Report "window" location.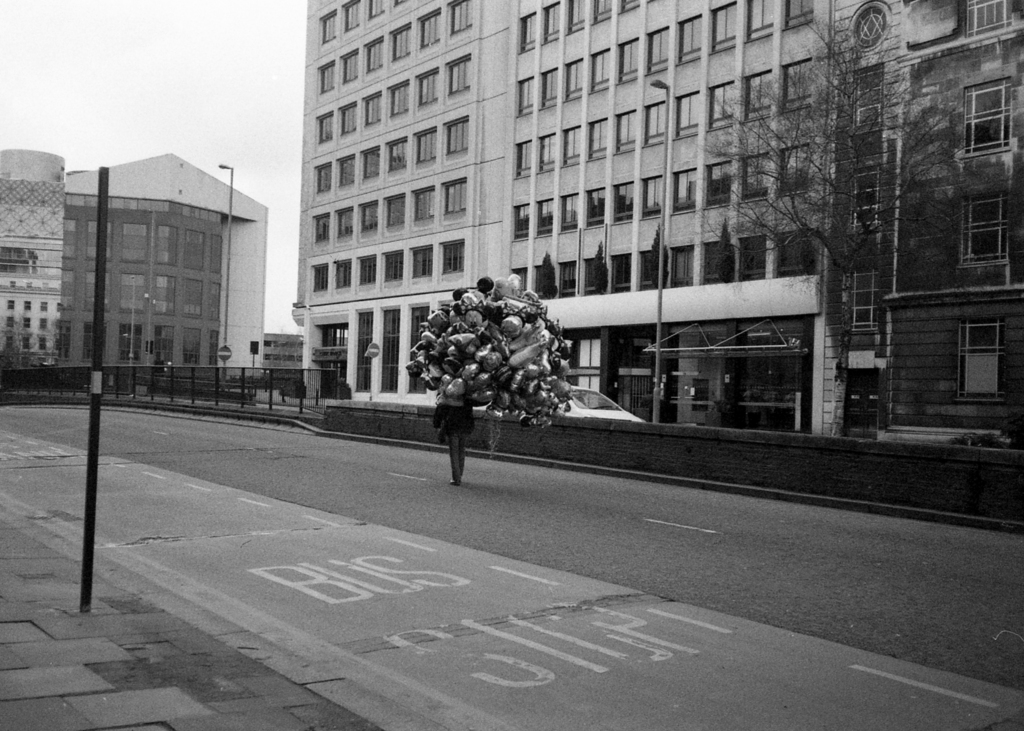
Report: left=443, top=117, right=467, bottom=158.
